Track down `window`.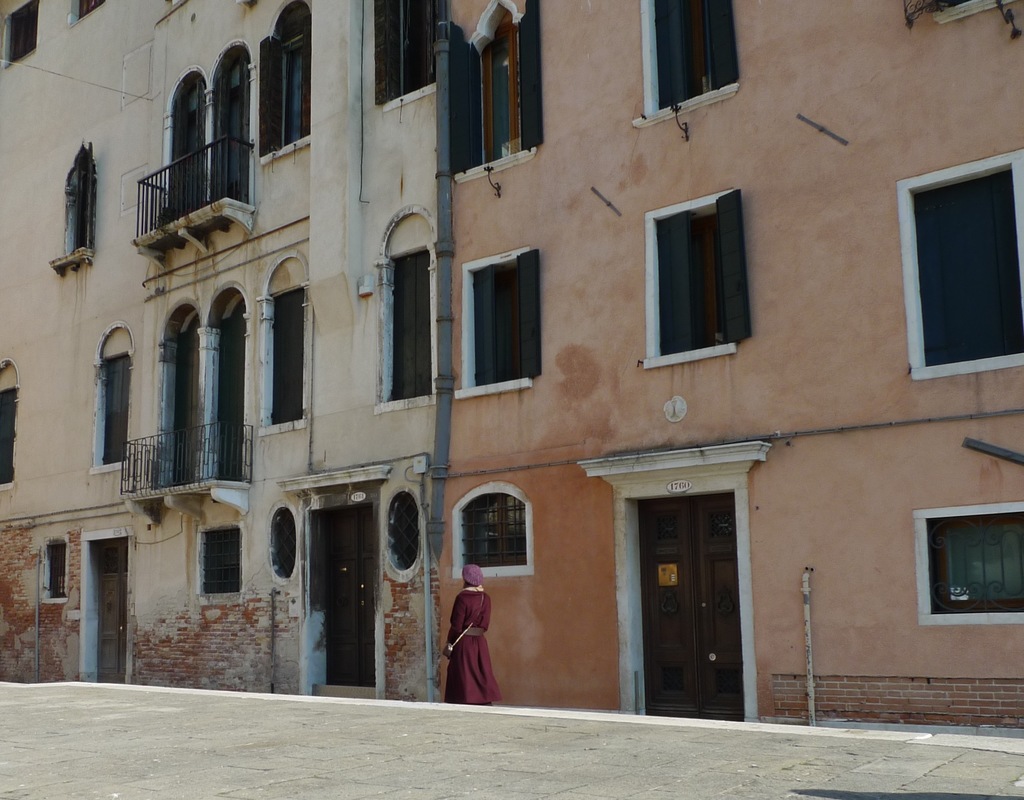
Tracked to <bbox>272, 8, 319, 143</bbox>.
